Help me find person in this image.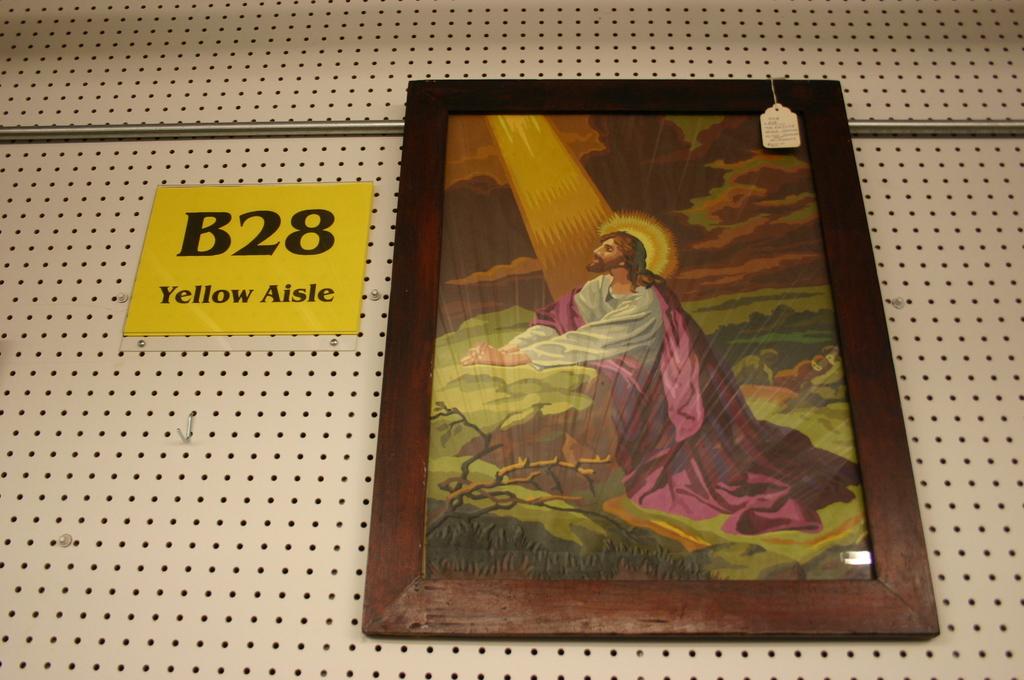
Found it: BBox(460, 227, 862, 537).
